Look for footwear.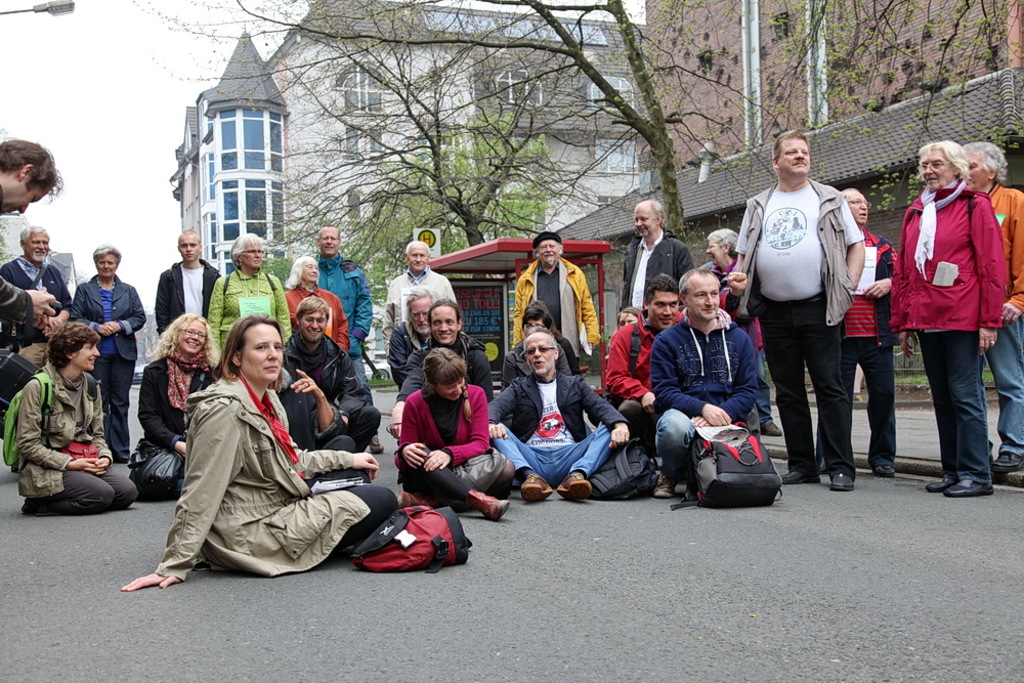
Found: 389 485 437 513.
